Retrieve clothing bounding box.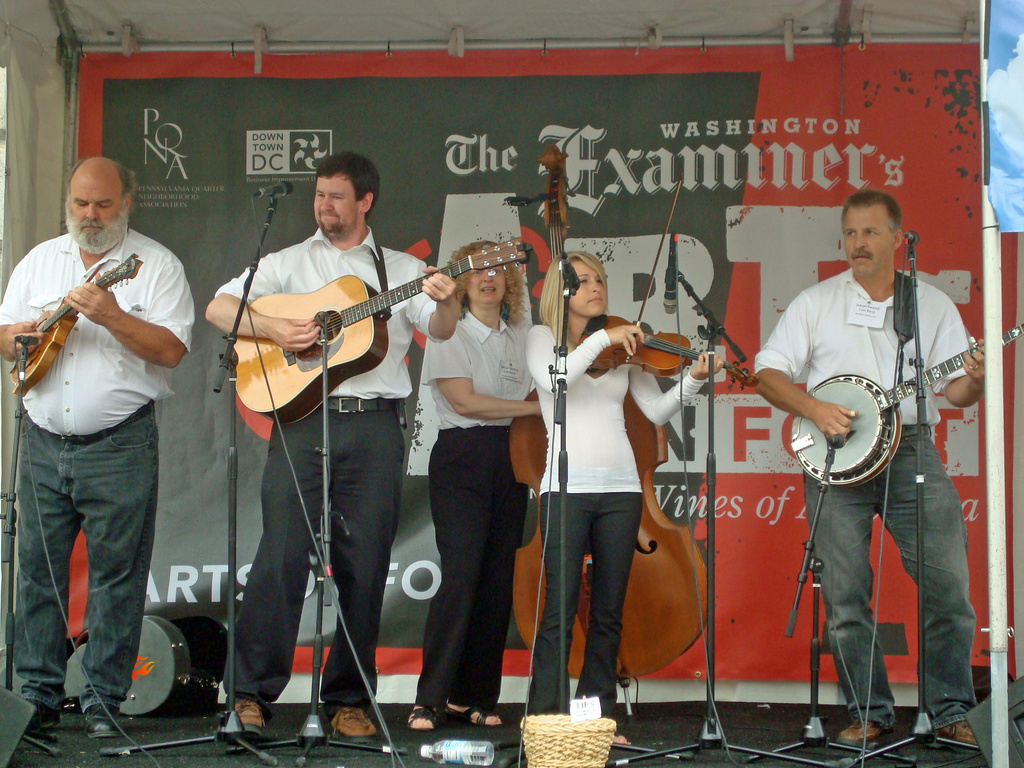
Bounding box: select_region(412, 303, 539, 715).
